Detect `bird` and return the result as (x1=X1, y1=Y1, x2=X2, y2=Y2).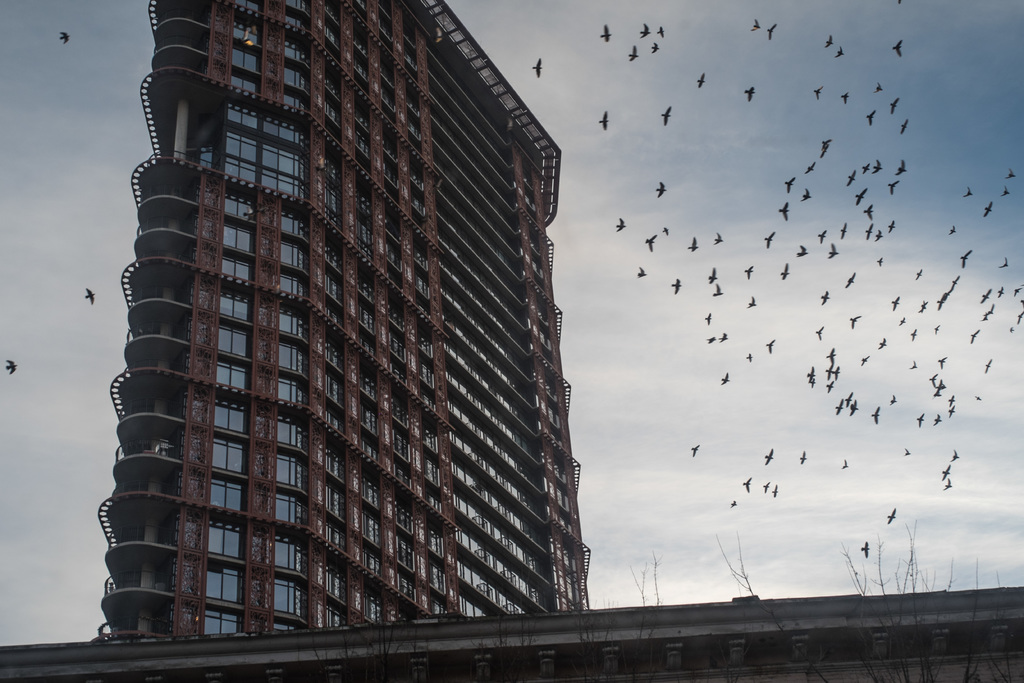
(x1=630, y1=46, x2=639, y2=63).
